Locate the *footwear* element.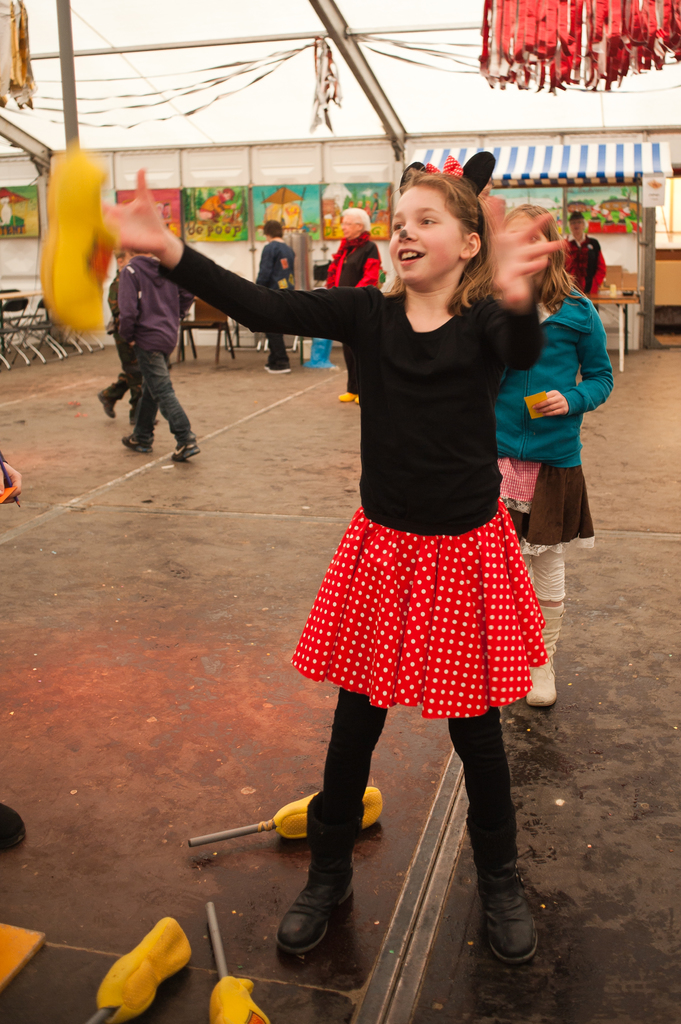
Element bbox: (left=488, top=865, right=550, bottom=980).
